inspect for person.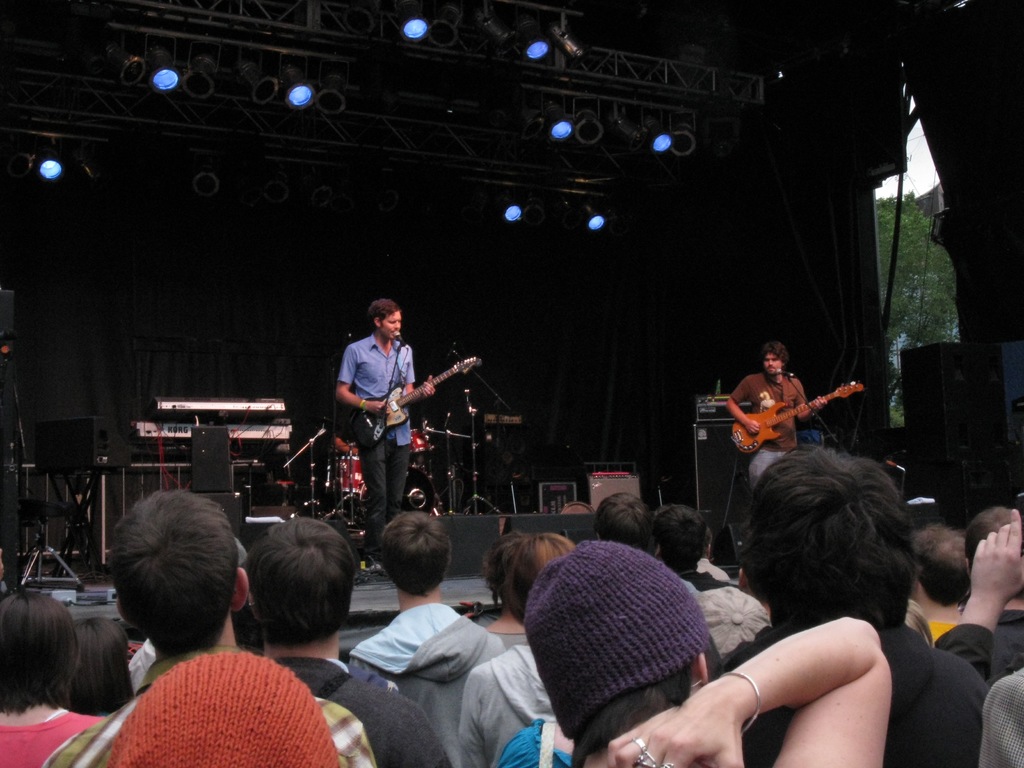
Inspection: [337, 516, 499, 765].
